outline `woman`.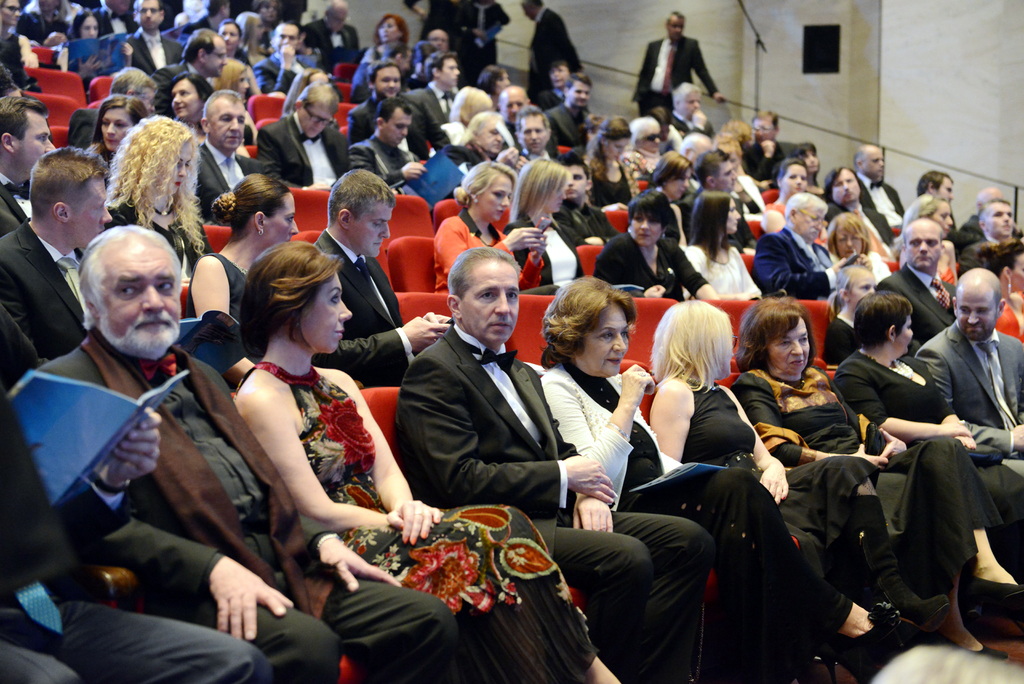
Outline: [973,240,1023,351].
